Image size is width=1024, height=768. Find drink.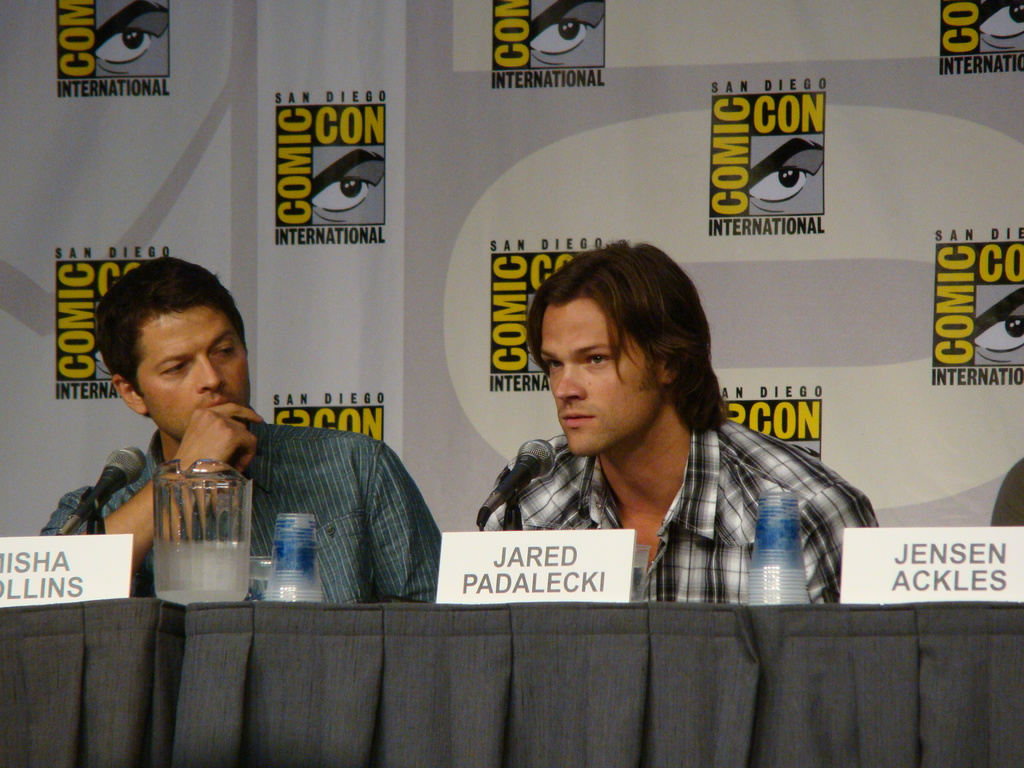
<box>251,559,275,585</box>.
